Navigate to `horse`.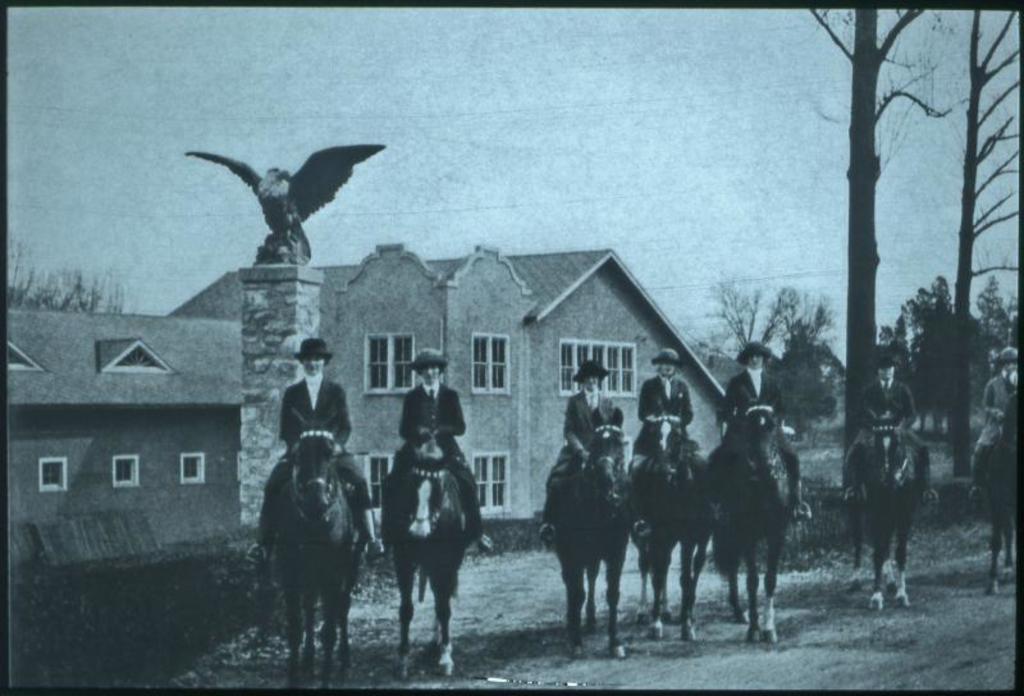
Navigation target: <box>977,390,1019,594</box>.
